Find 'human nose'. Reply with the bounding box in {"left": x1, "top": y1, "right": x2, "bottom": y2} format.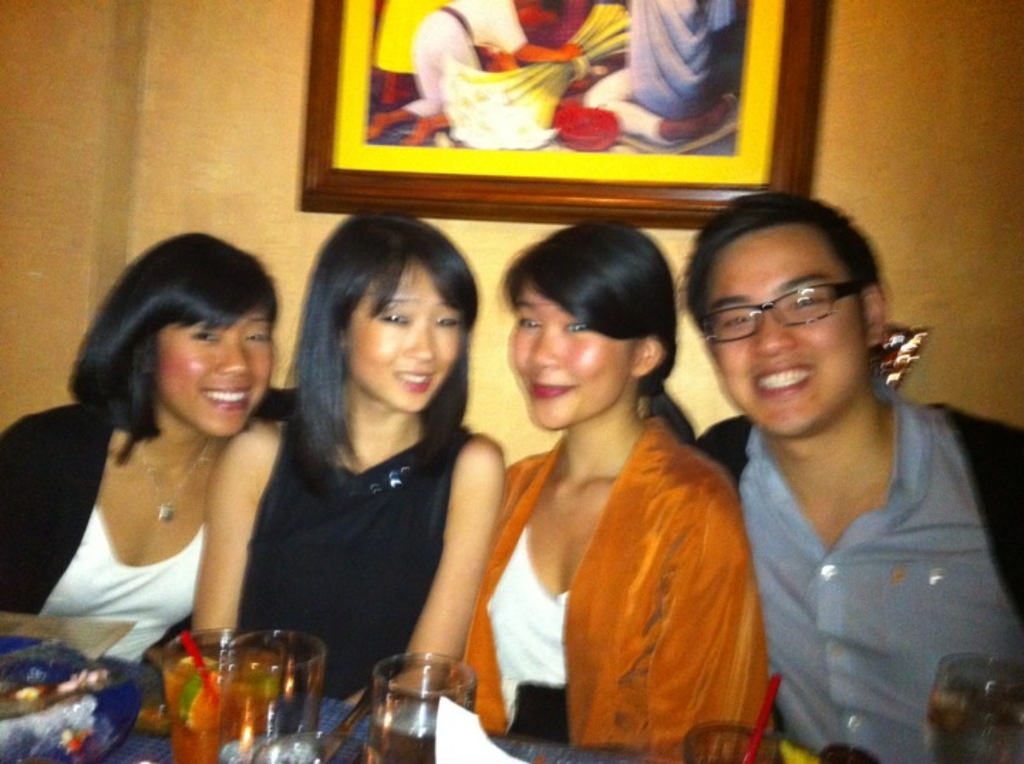
{"left": 212, "top": 337, "right": 247, "bottom": 373}.
